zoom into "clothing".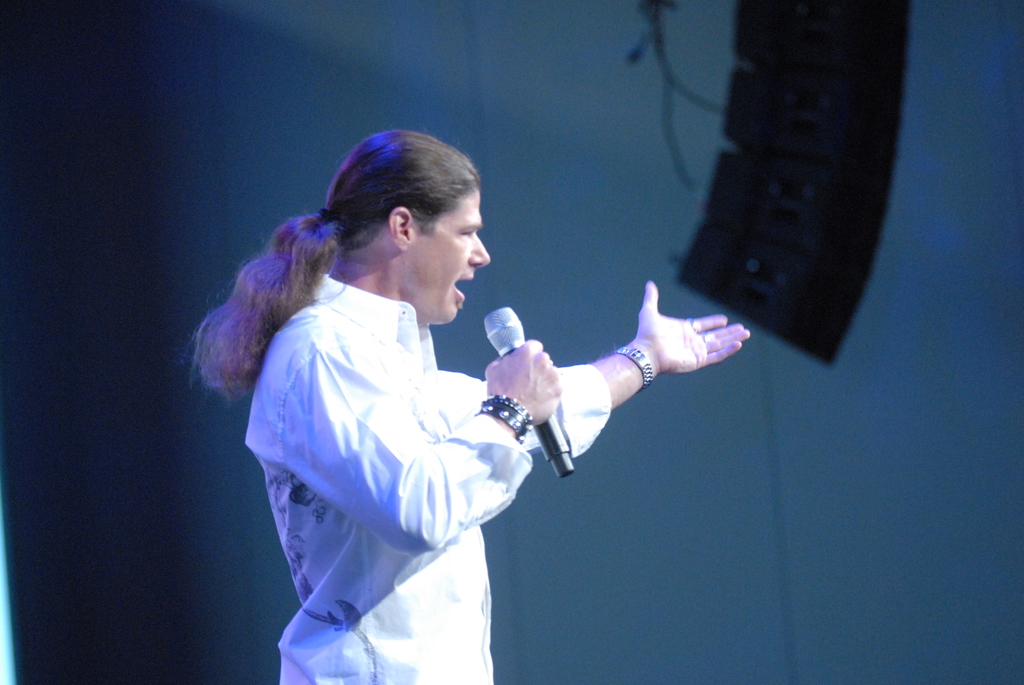
Zoom target: 216/219/561/670.
